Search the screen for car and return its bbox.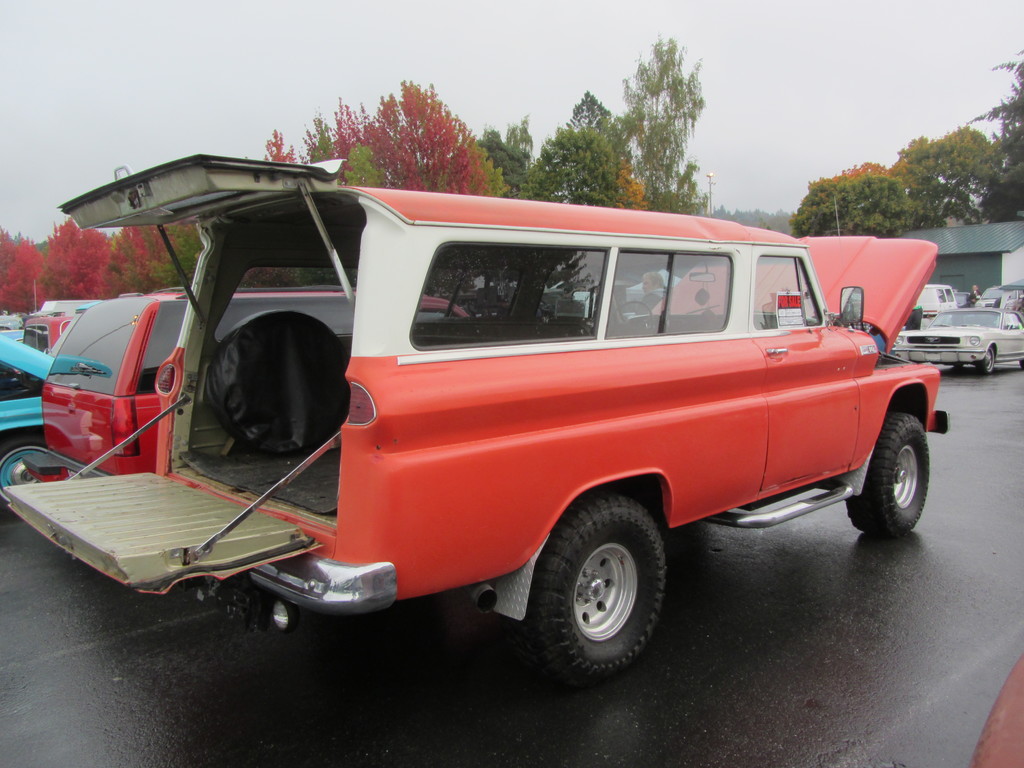
Found: locate(892, 303, 1023, 373).
